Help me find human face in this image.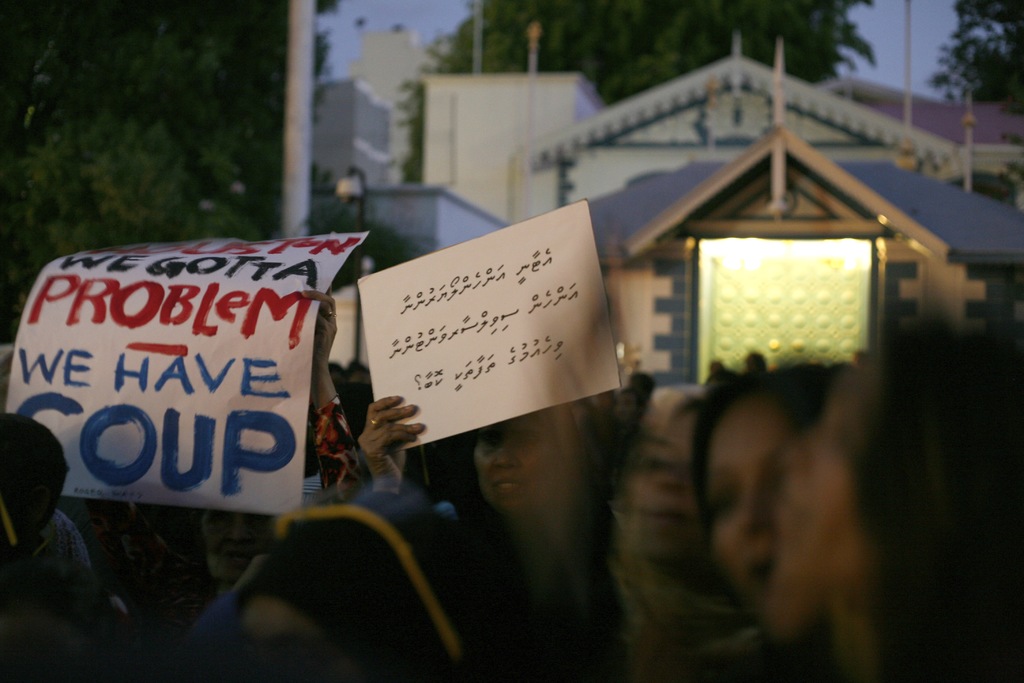
Found it: {"x1": 200, "y1": 504, "x2": 271, "y2": 578}.
